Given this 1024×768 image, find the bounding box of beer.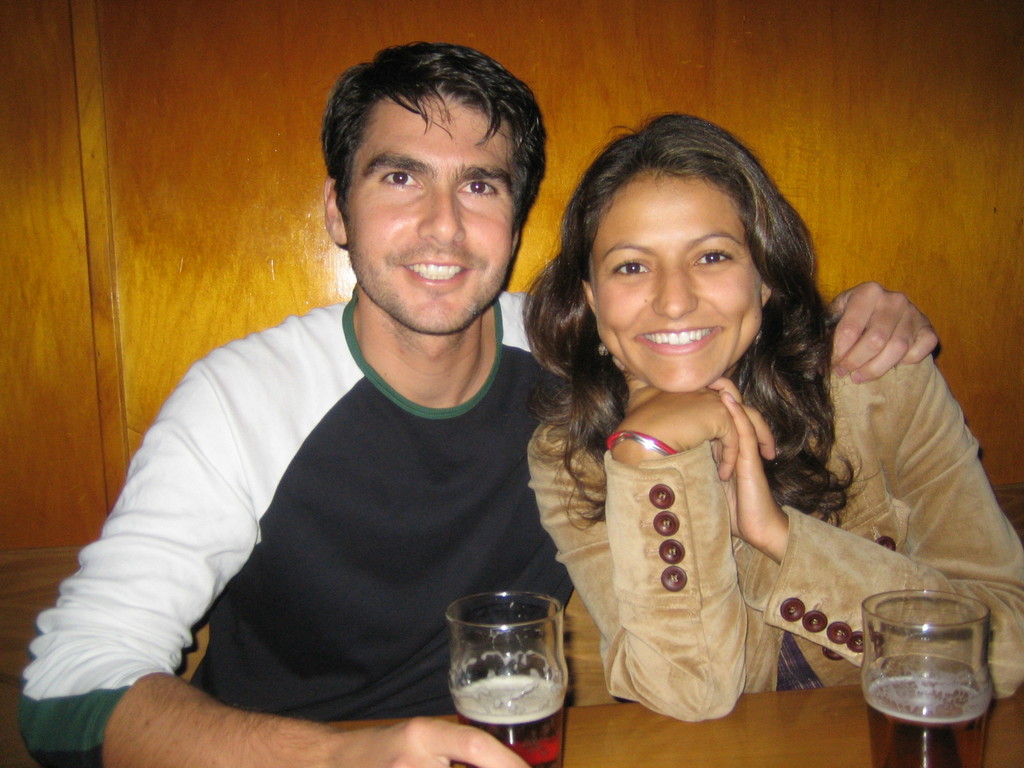
455, 673, 566, 767.
